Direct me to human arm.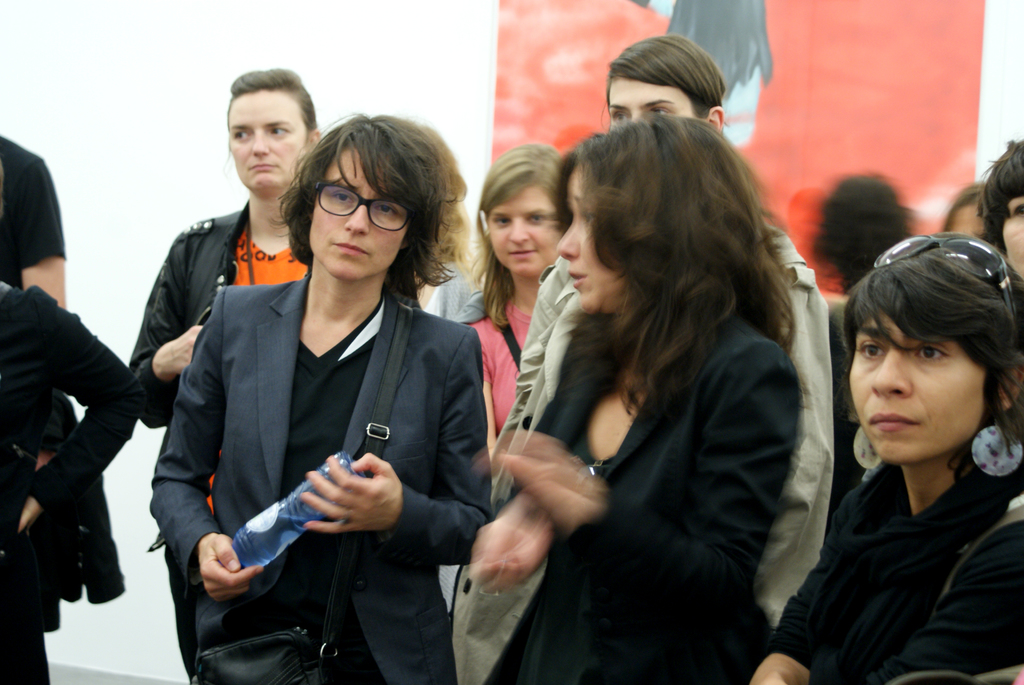
Direction: detection(497, 345, 799, 612).
